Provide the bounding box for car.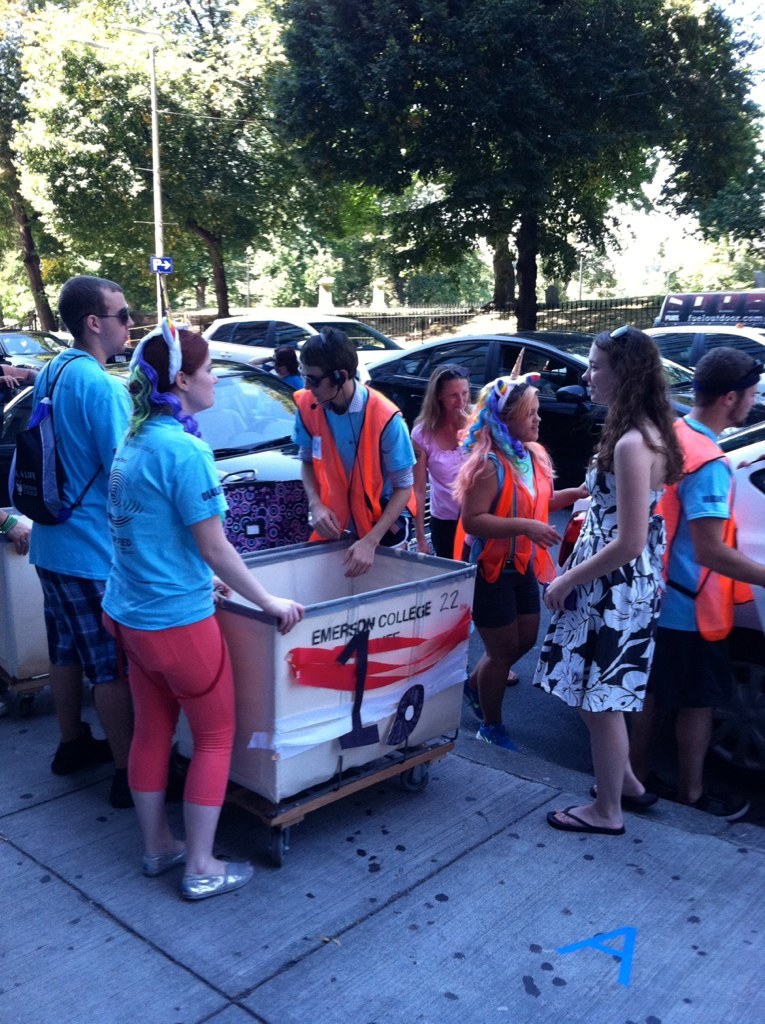
(0,327,72,366).
